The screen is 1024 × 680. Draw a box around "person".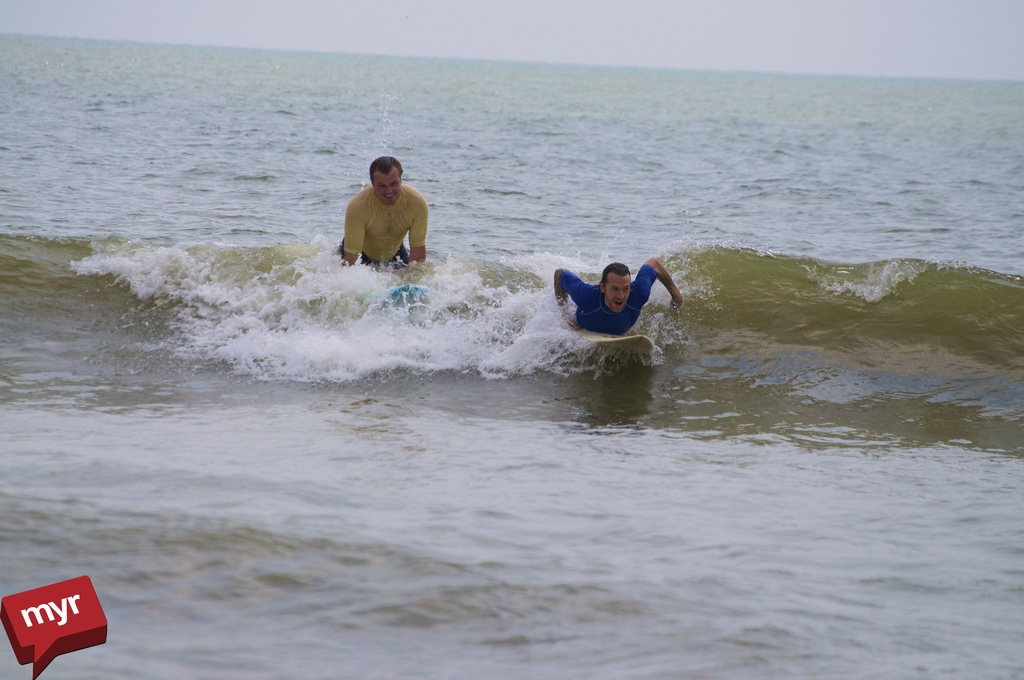
left=546, top=243, right=685, bottom=353.
